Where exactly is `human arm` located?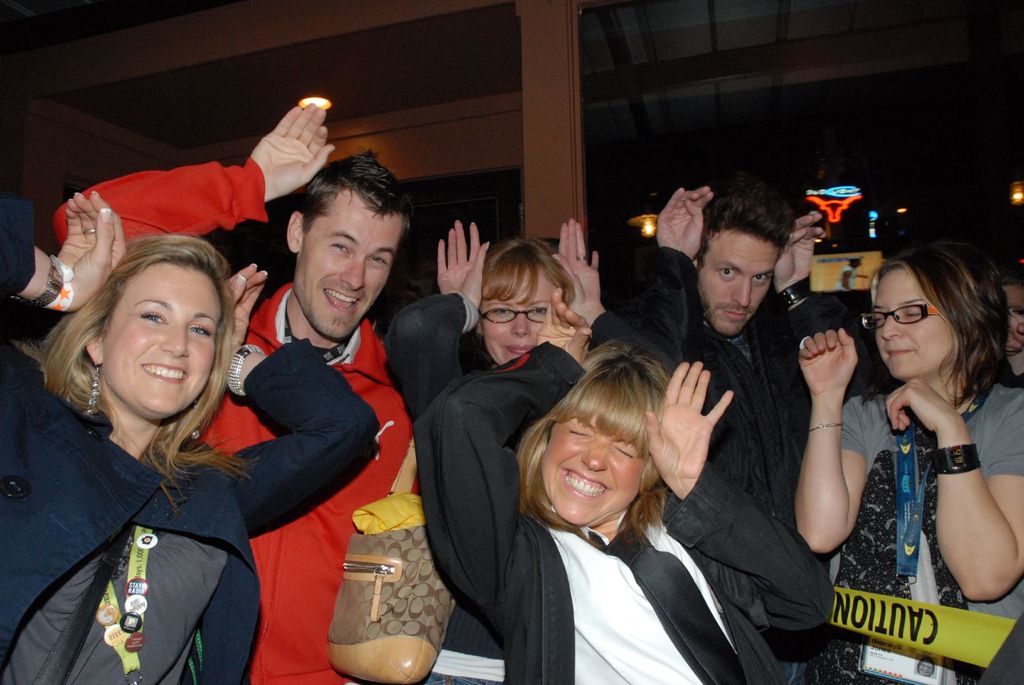
Its bounding box is x1=797, y1=306, x2=884, y2=588.
